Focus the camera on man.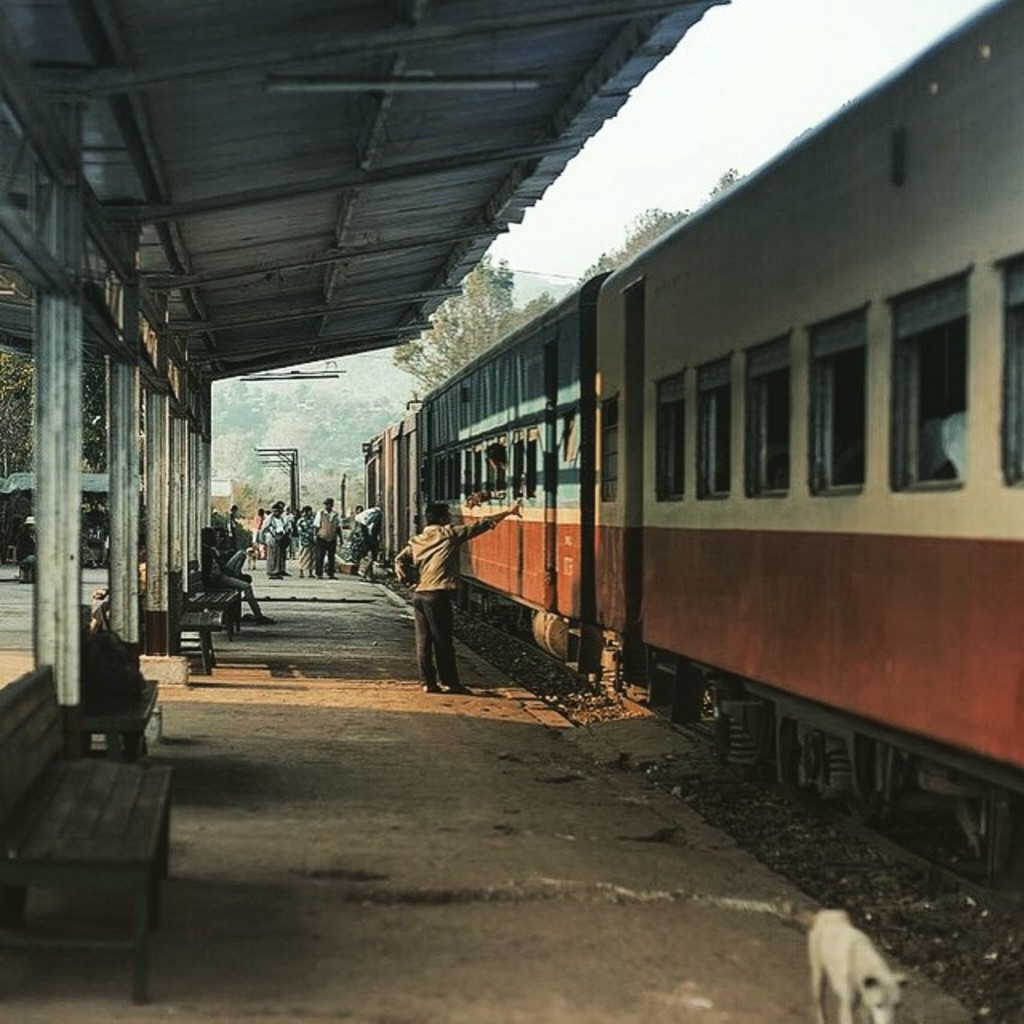
Focus region: box(298, 501, 318, 578).
